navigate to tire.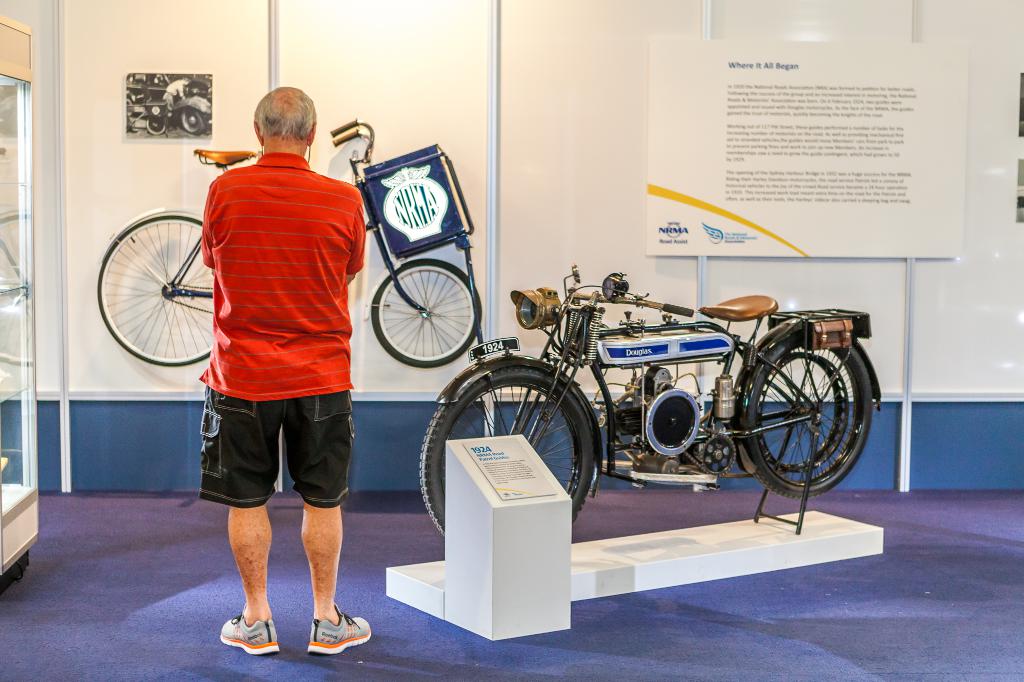
Navigation target: pyautogui.locateOnScreen(414, 363, 596, 554).
